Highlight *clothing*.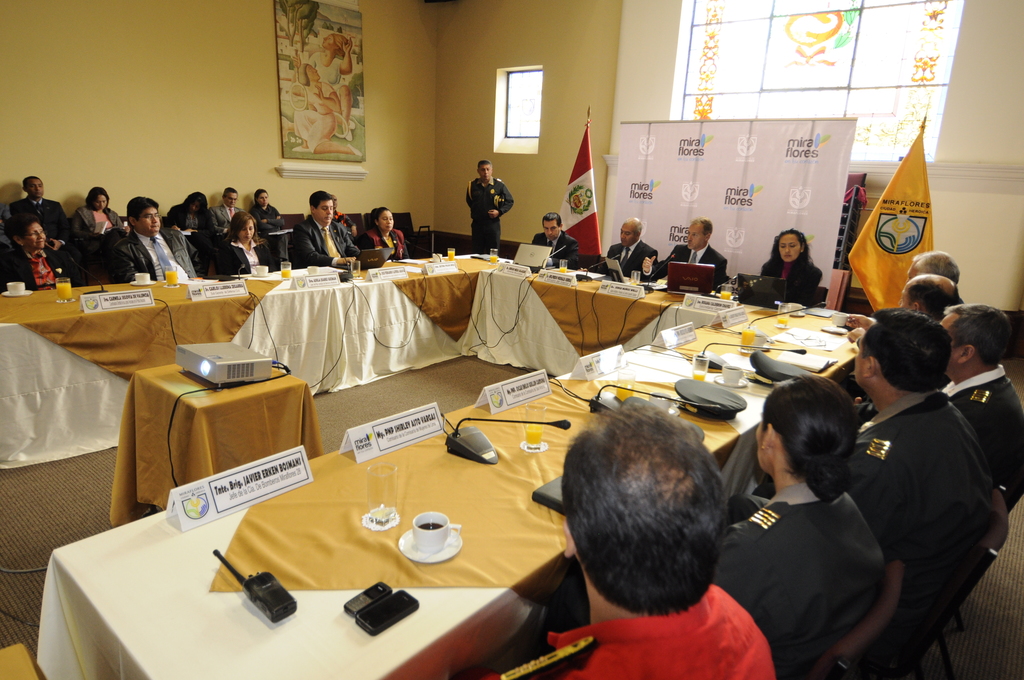
Highlighted region: [left=724, top=478, right=886, bottom=678].
